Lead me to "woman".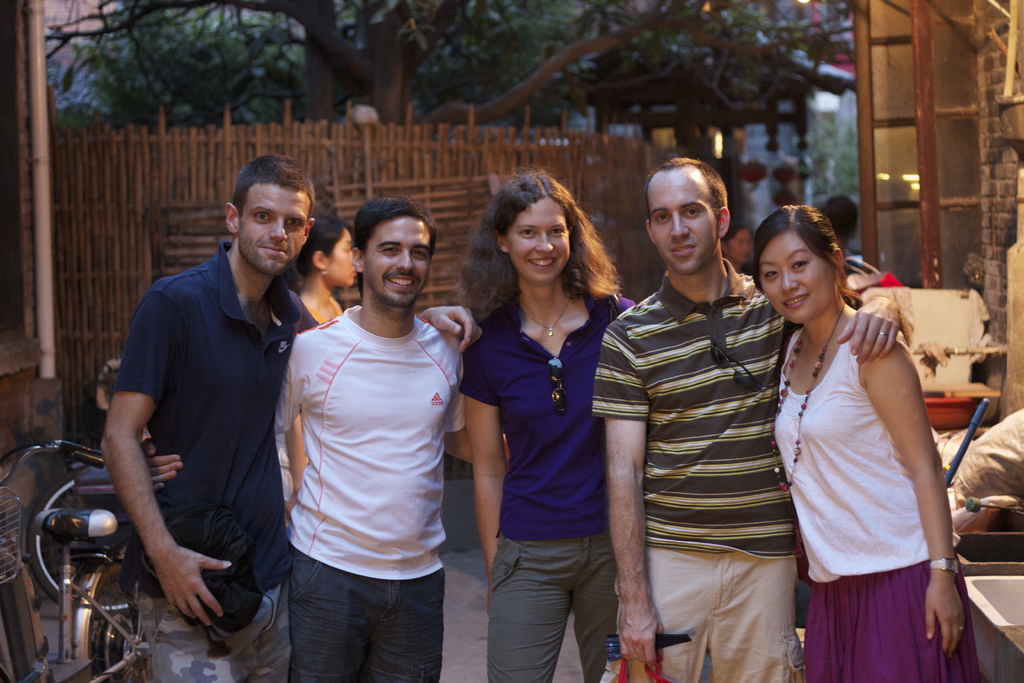
Lead to bbox(455, 167, 638, 682).
